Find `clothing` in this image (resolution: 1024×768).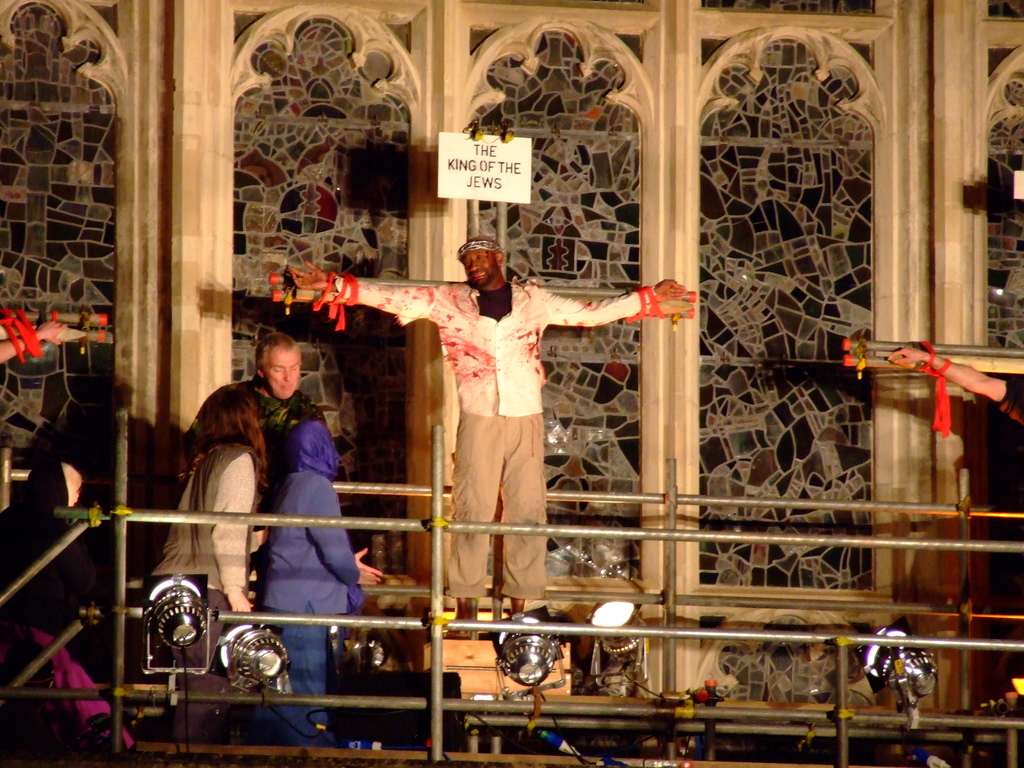
l=256, t=386, r=321, b=525.
